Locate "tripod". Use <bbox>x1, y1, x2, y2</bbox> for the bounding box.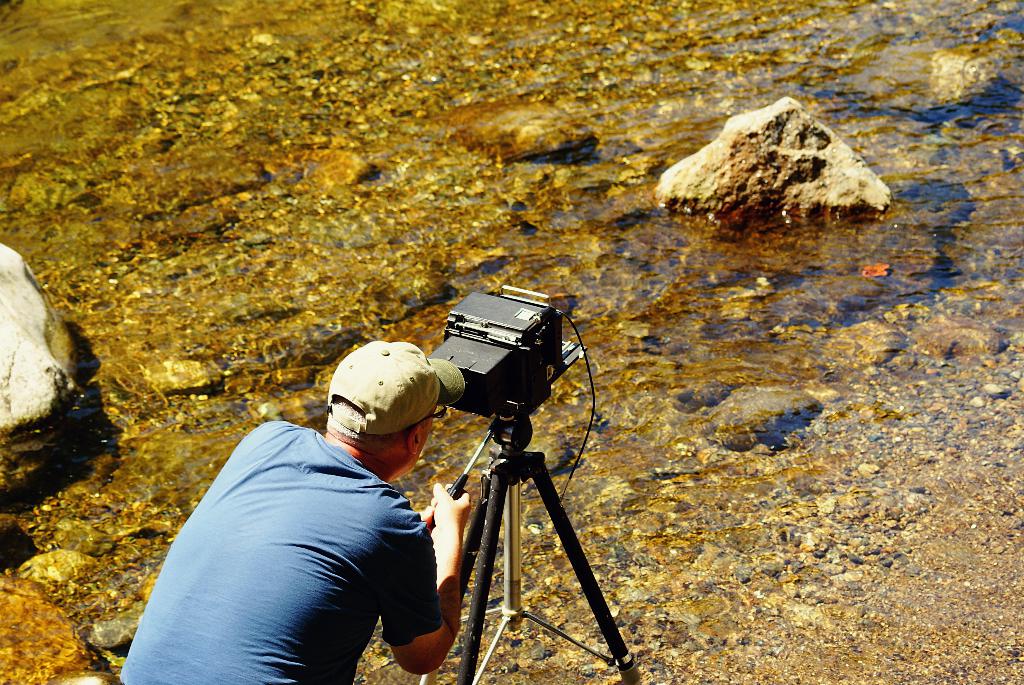
<bbox>424, 441, 644, 684</bbox>.
